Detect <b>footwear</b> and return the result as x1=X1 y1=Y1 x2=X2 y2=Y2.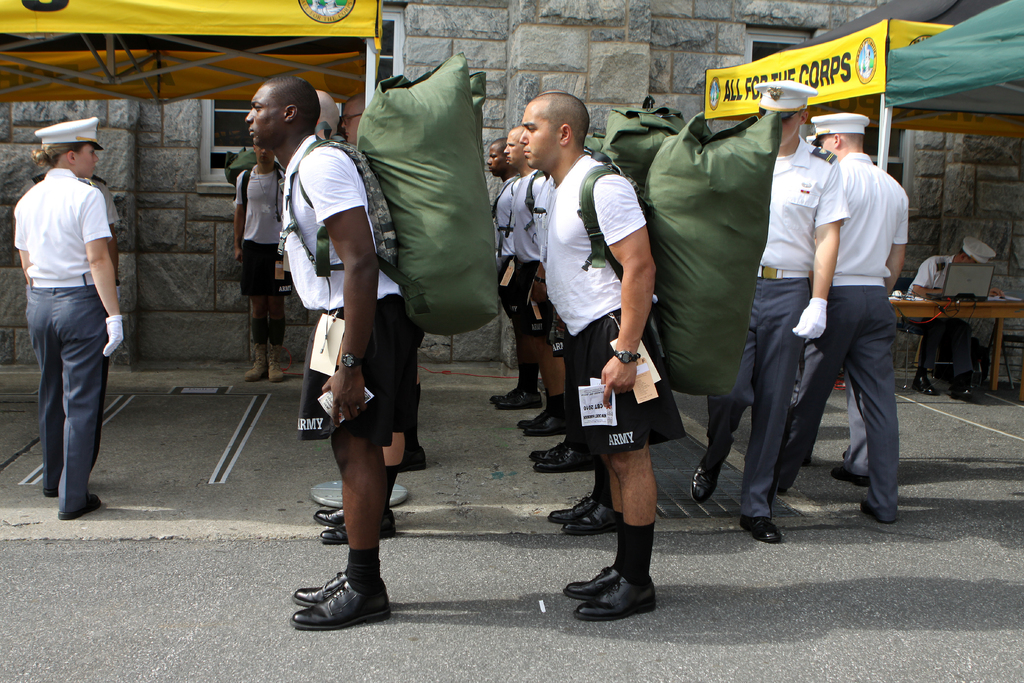
x1=289 y1=565 x2=383 y2=634.
